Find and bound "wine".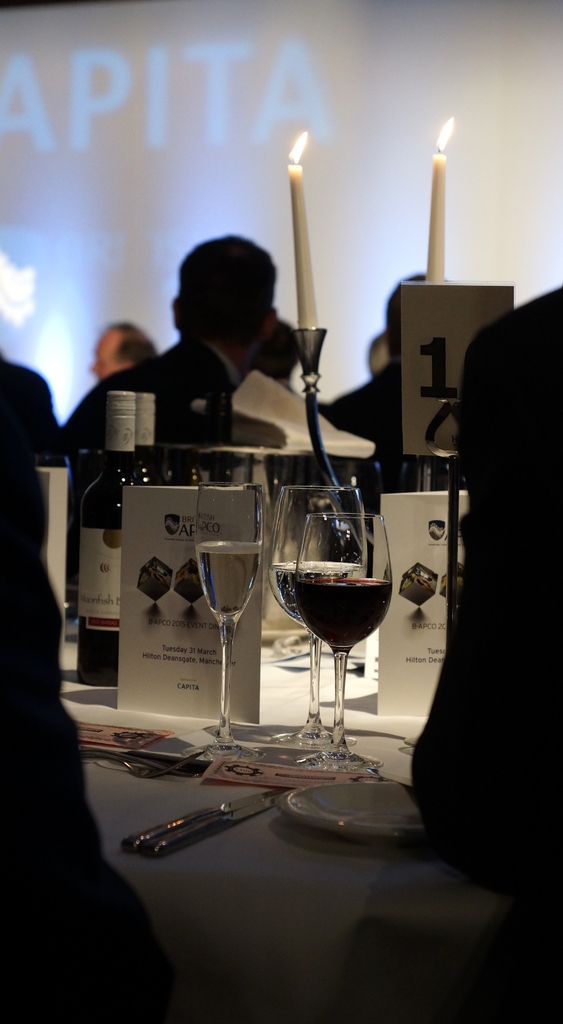
Bound: 76/385/137/688.
